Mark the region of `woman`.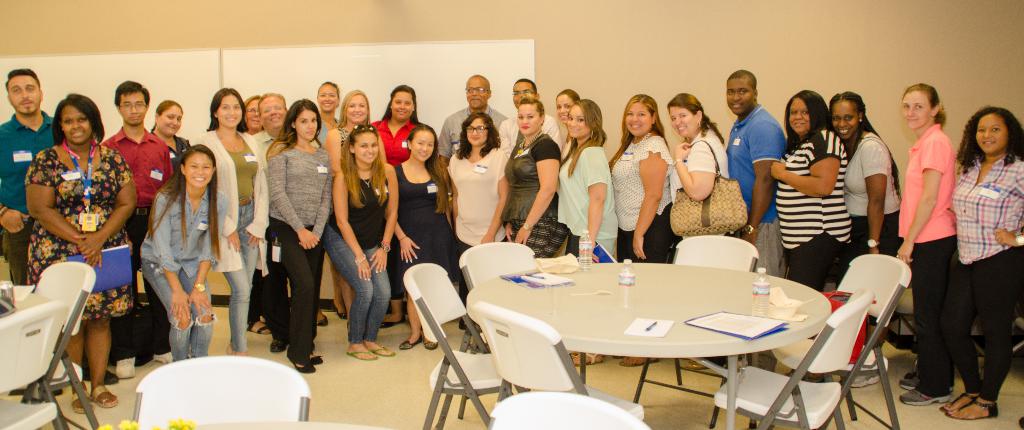
Region: box=[264, 99, 339, 377].
